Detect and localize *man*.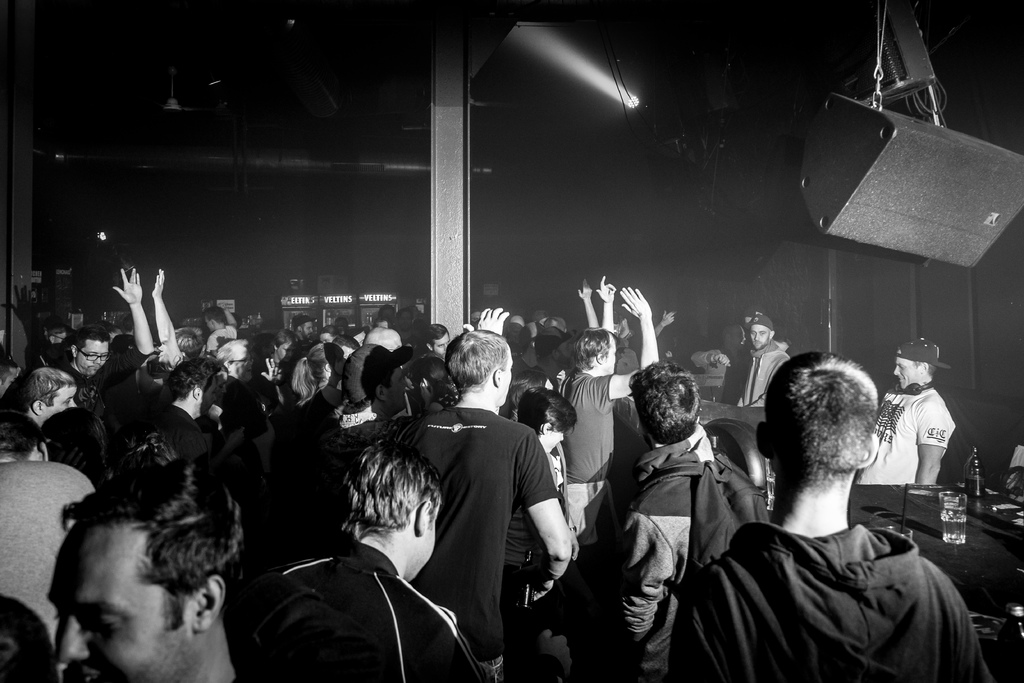
Localized at pyautogui.locateOnScreen(30, 362, 79, 431).
